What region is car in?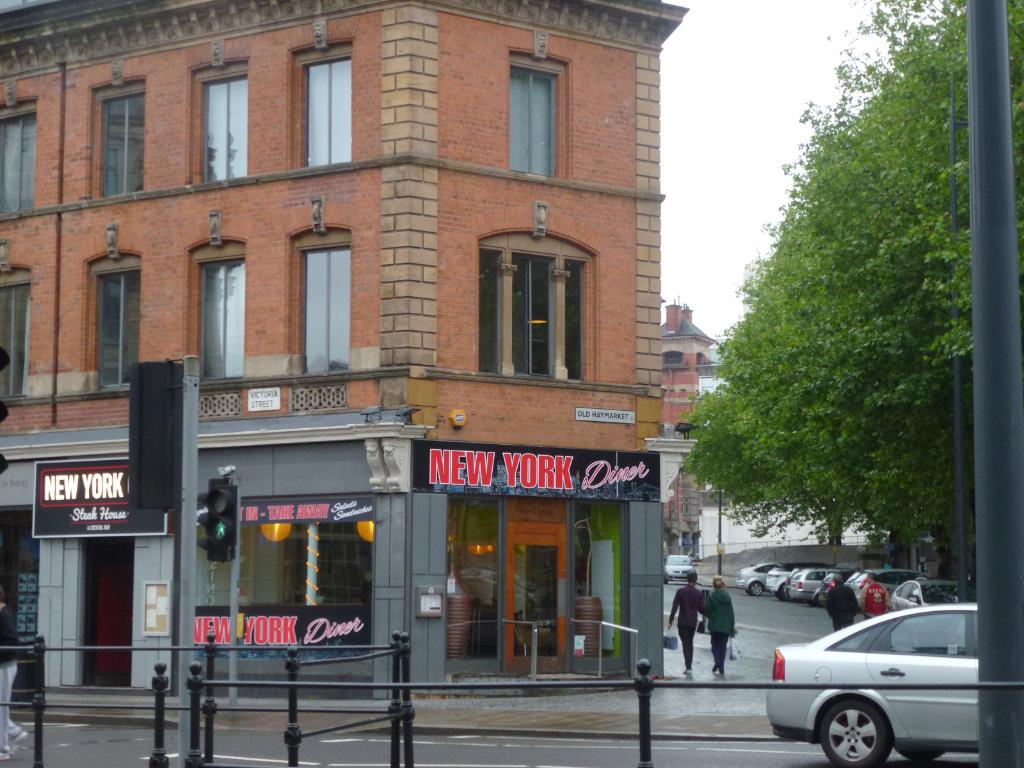
(x1=662, y1=553, x2=697, y2=583).
